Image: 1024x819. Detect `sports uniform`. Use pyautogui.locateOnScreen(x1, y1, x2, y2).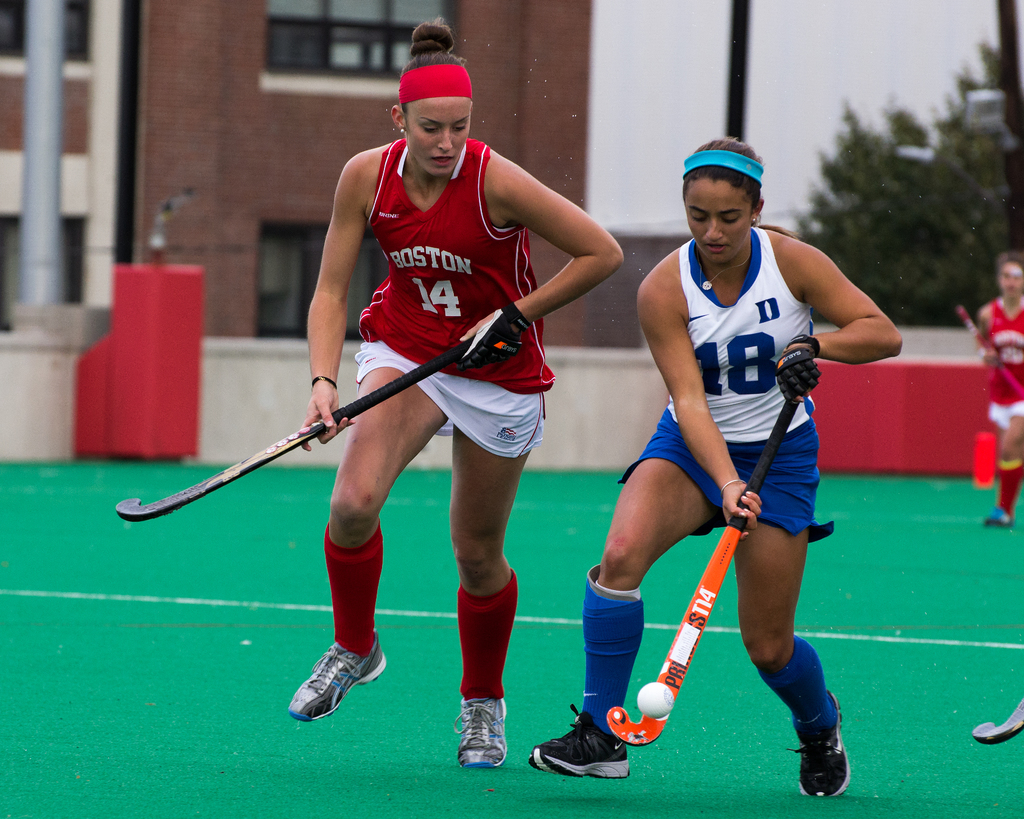
pyautogui.locateOnScreen(288, 135, 557, 771).
